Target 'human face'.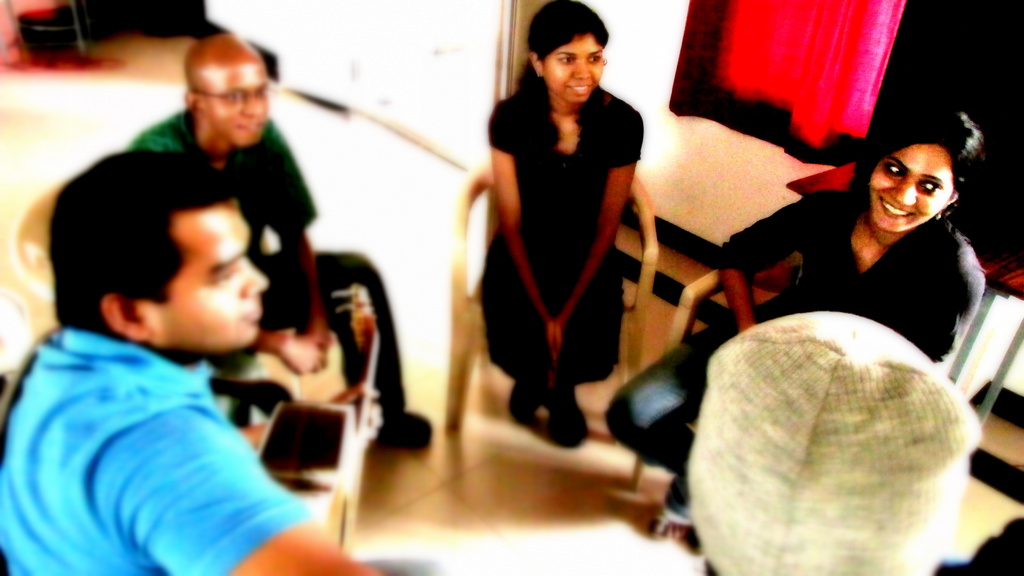
Target region: box(166, 204, 273, 351).
